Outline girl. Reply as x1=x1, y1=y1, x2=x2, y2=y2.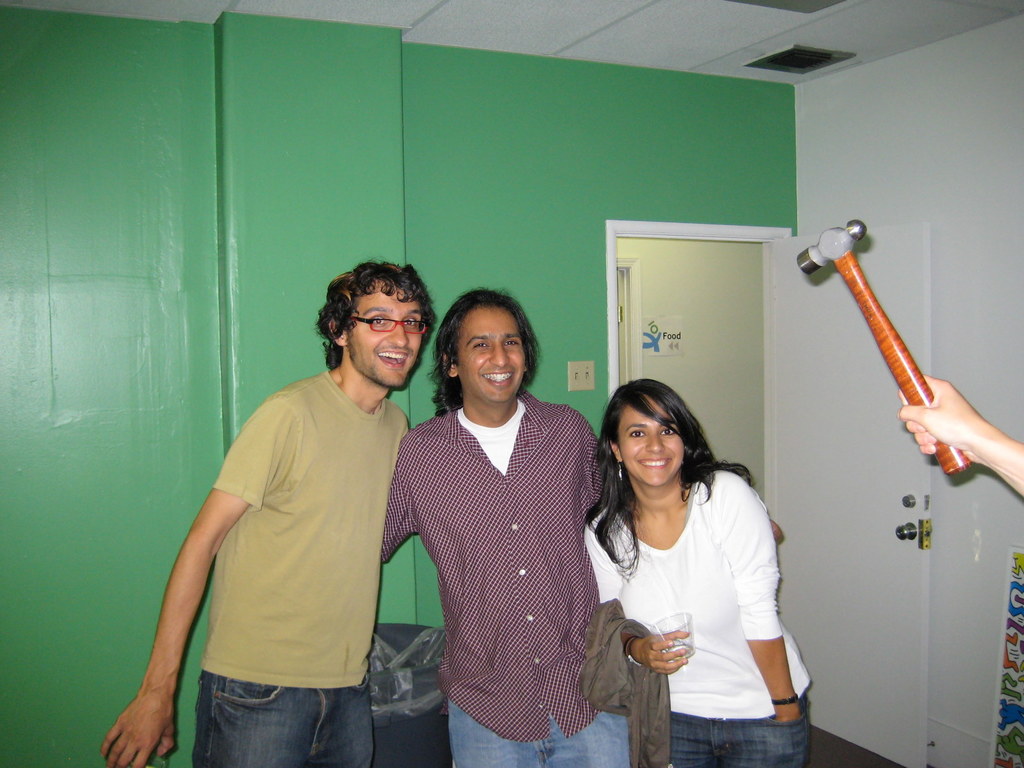
x1=580, y1=378, x2=814, y2=767.
